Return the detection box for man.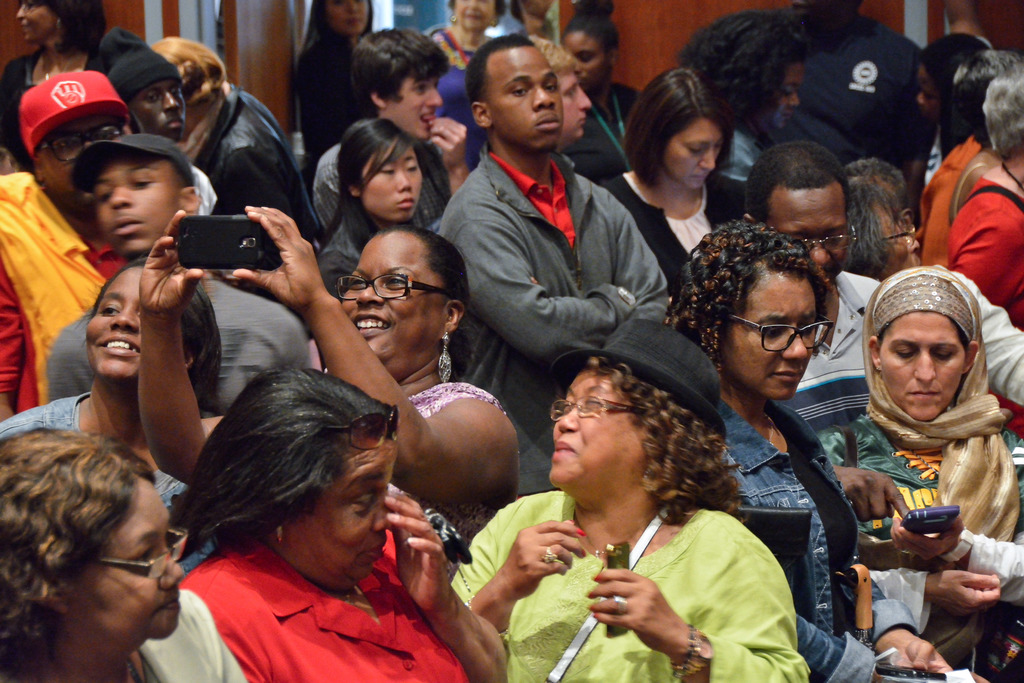
[308,31,468,255].
